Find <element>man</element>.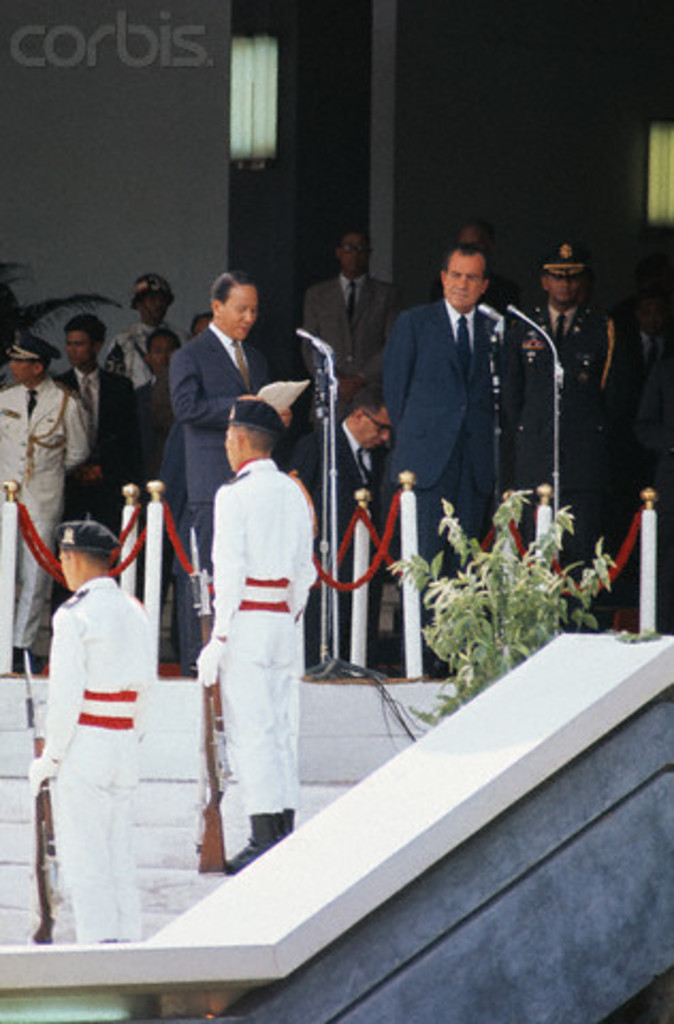
left=96, top=269, right=192, bottom=390.
